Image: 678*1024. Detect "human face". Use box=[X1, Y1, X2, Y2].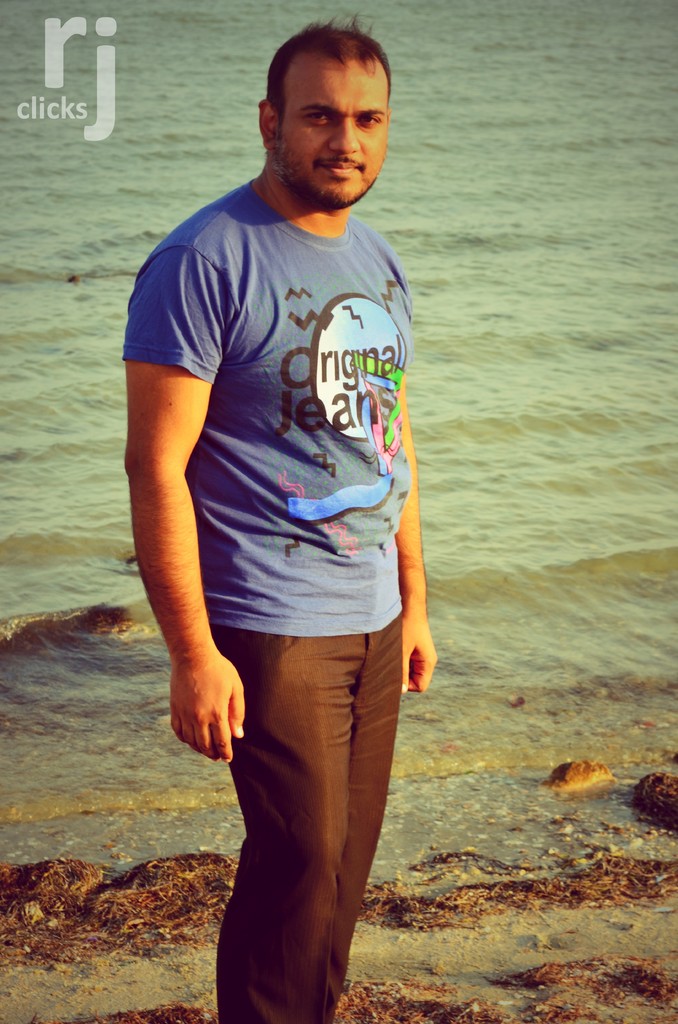
box=[273, 47, 391, 204].
